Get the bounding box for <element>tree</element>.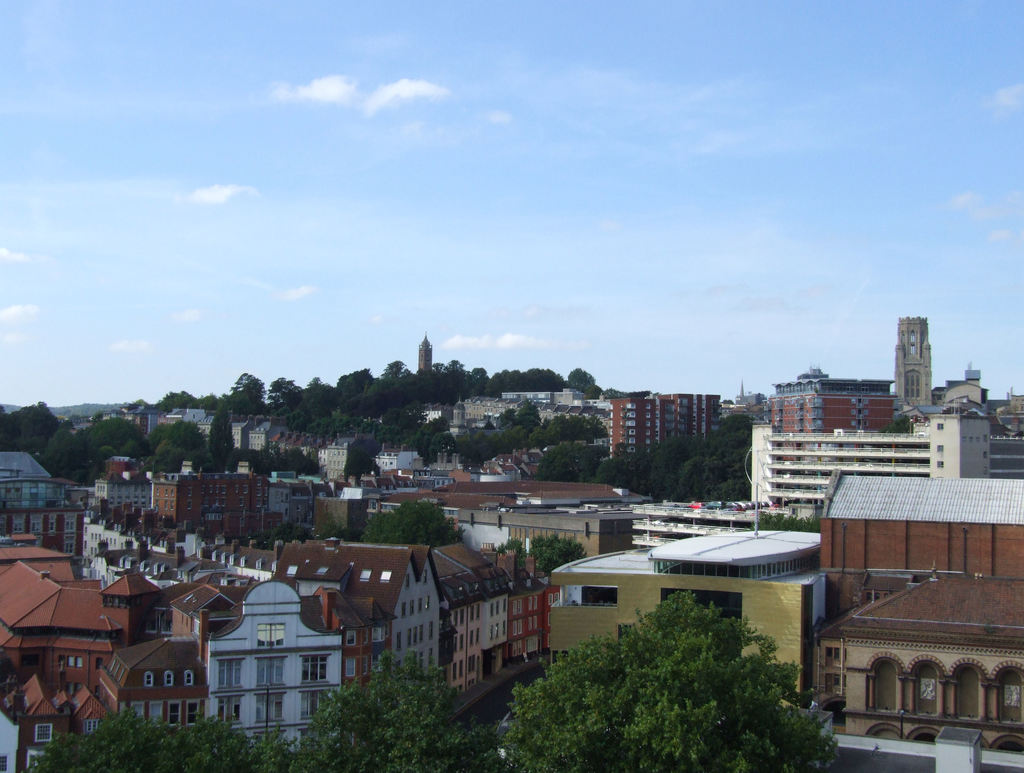
box(626, 431, 699, 506).
